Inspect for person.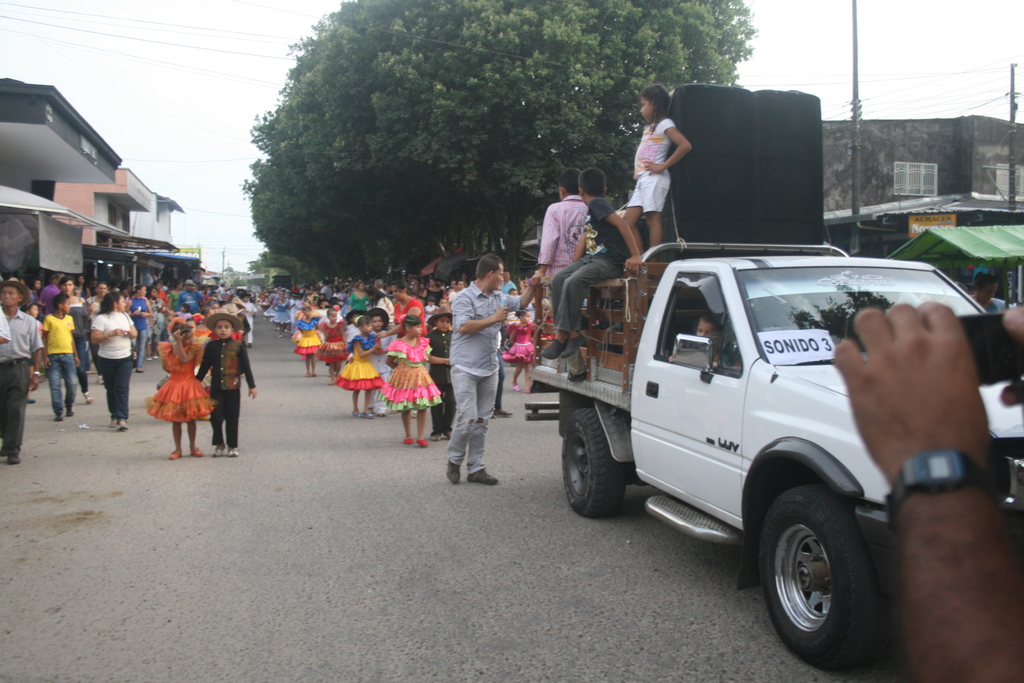
Inspection: <box>529,164,591,347</box>.
